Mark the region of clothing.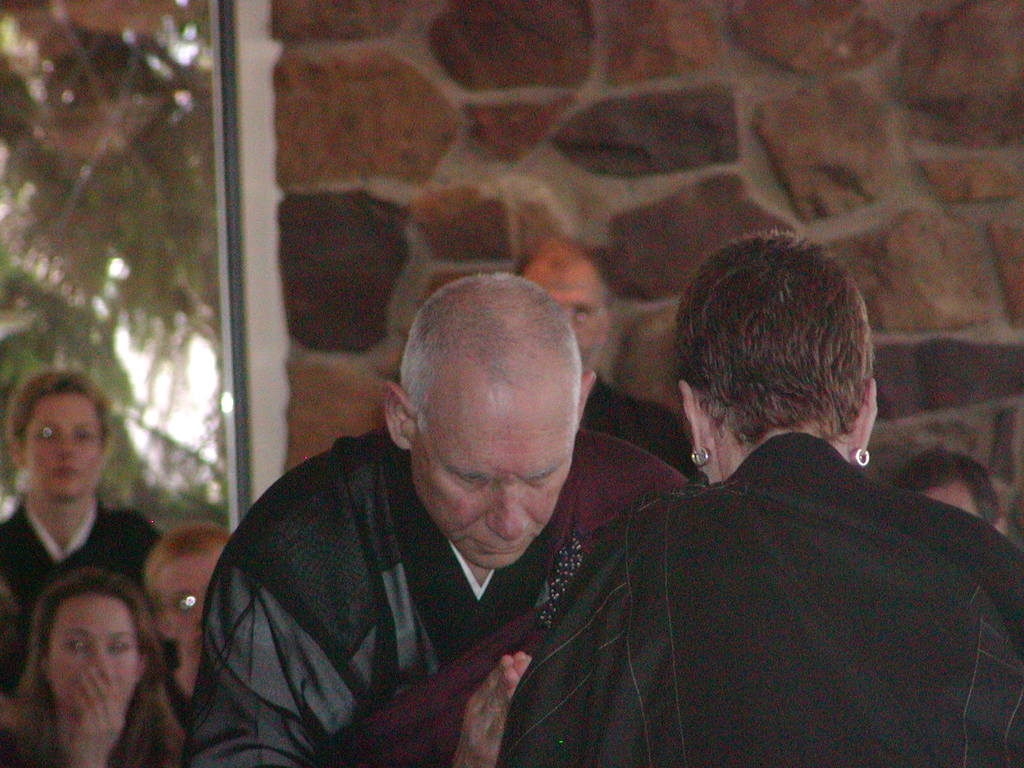
Region: 6:485:178:656.
